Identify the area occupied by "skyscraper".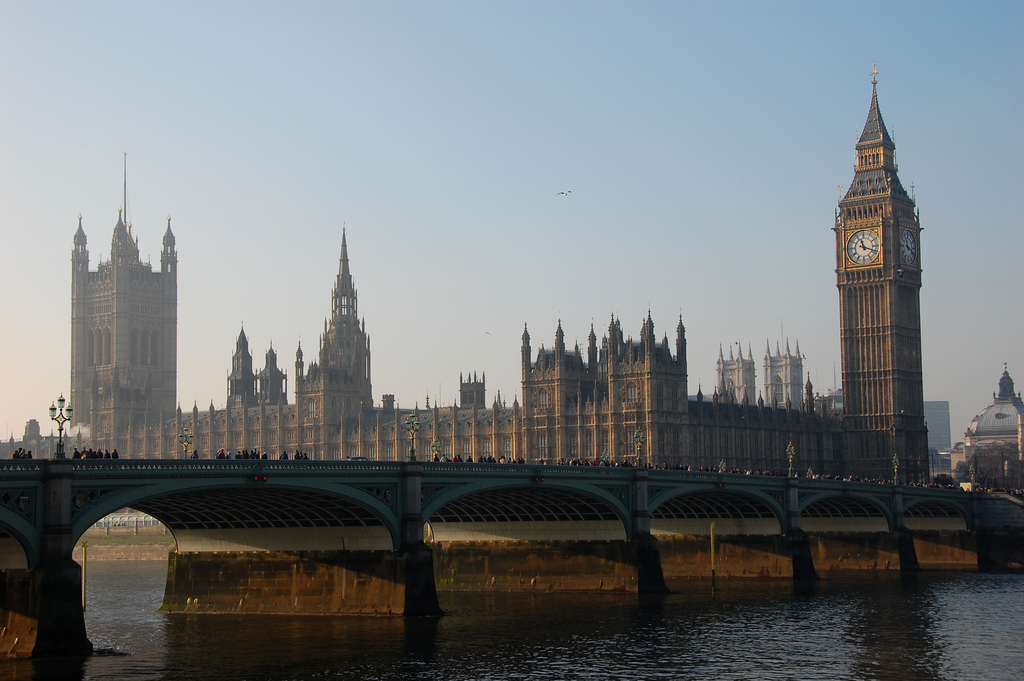
Area: {"x1": 495, "y1": 308, "x2": 851, "y2": 495}.
